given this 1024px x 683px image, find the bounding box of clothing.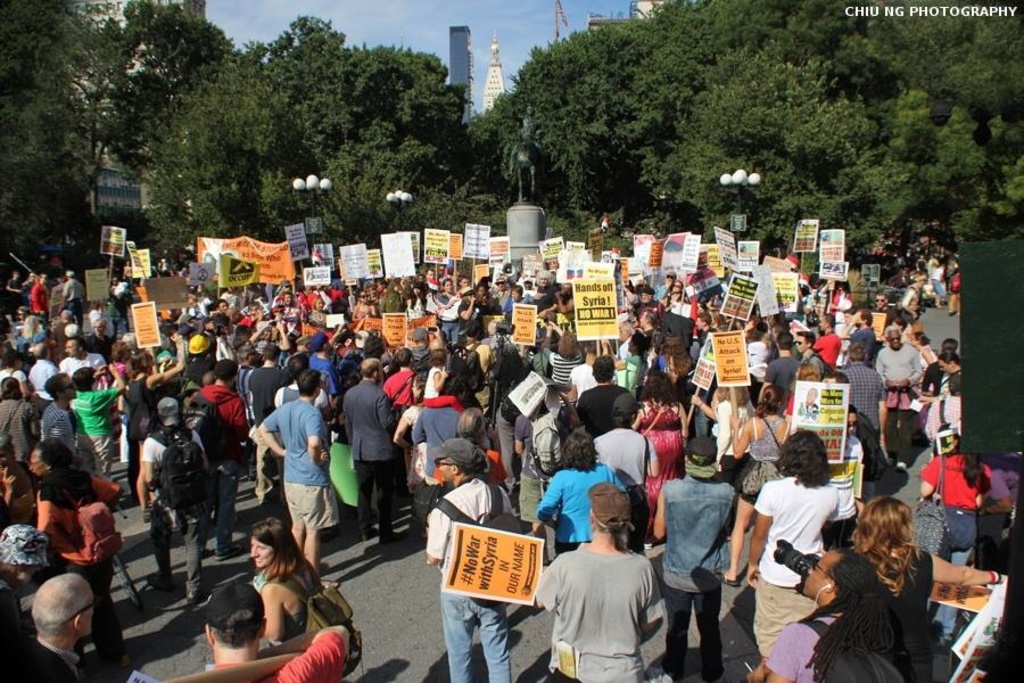
<box>753,485,841,589</box>.
